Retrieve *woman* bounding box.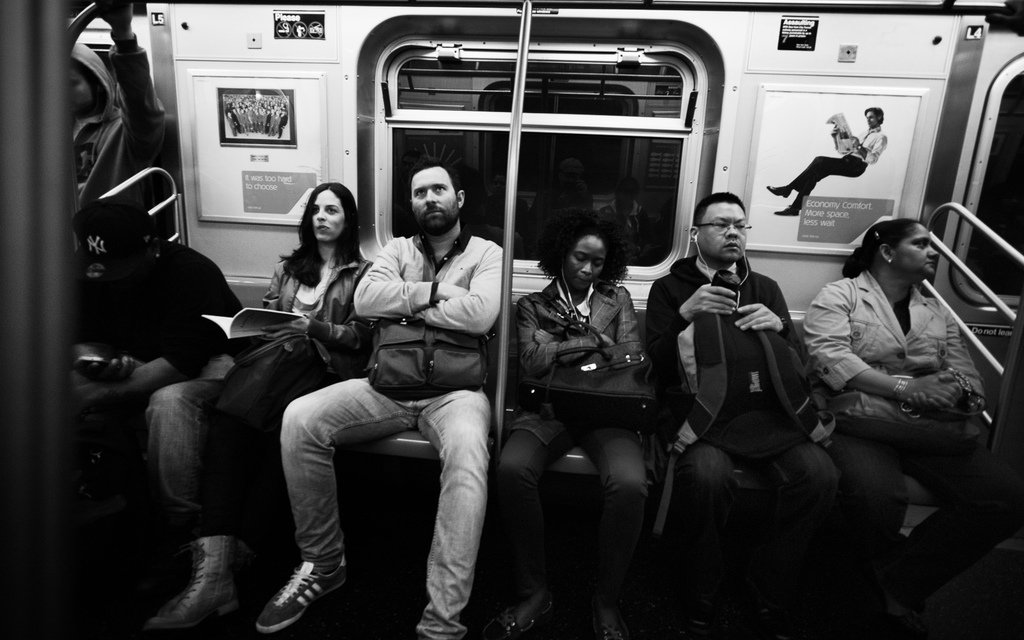
Bounding box: select_region(207, 145, 407, 630).
